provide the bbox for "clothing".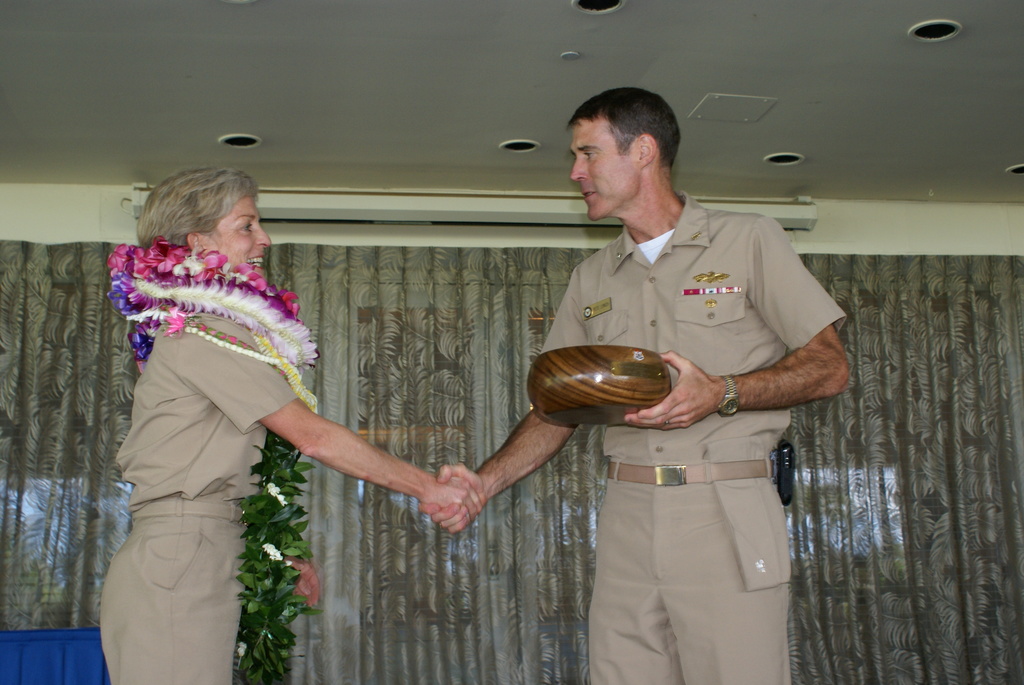
l=524, t=169, r=845, b=634.
